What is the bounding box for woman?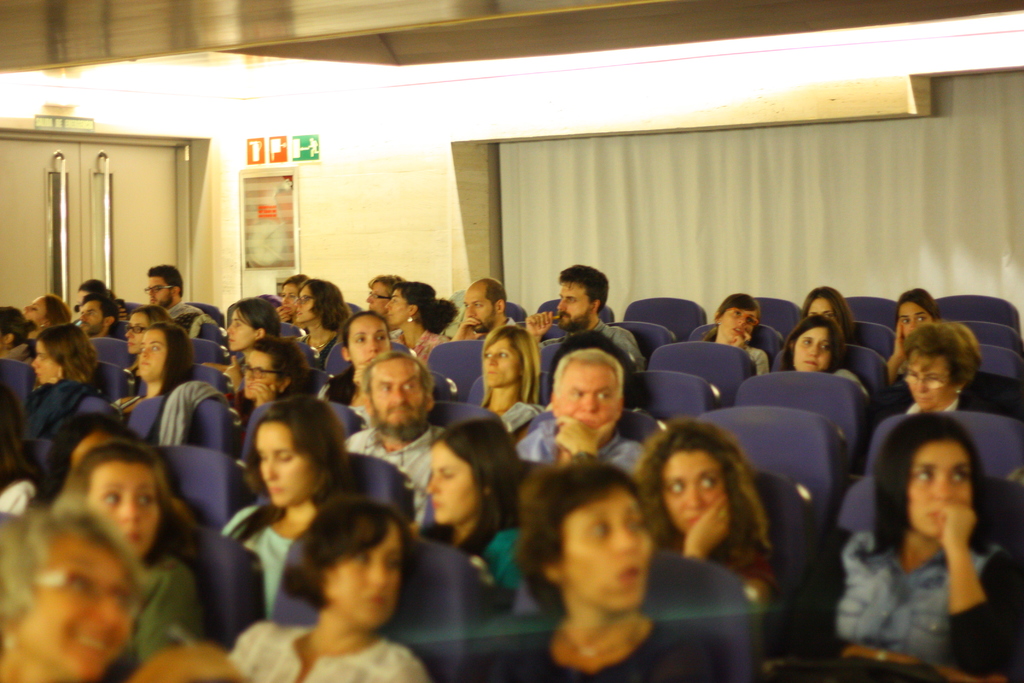
bbox=[488, 459, 708, 675].
